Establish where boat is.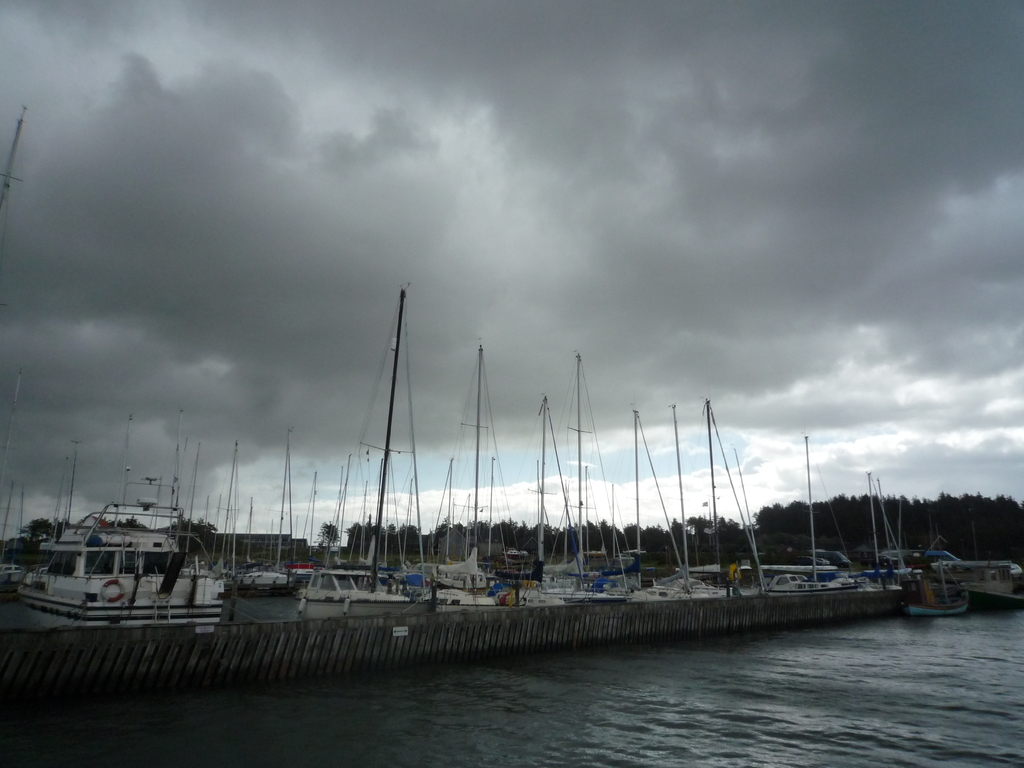
Established at left=17, top=493, right=222, bottom=627.
